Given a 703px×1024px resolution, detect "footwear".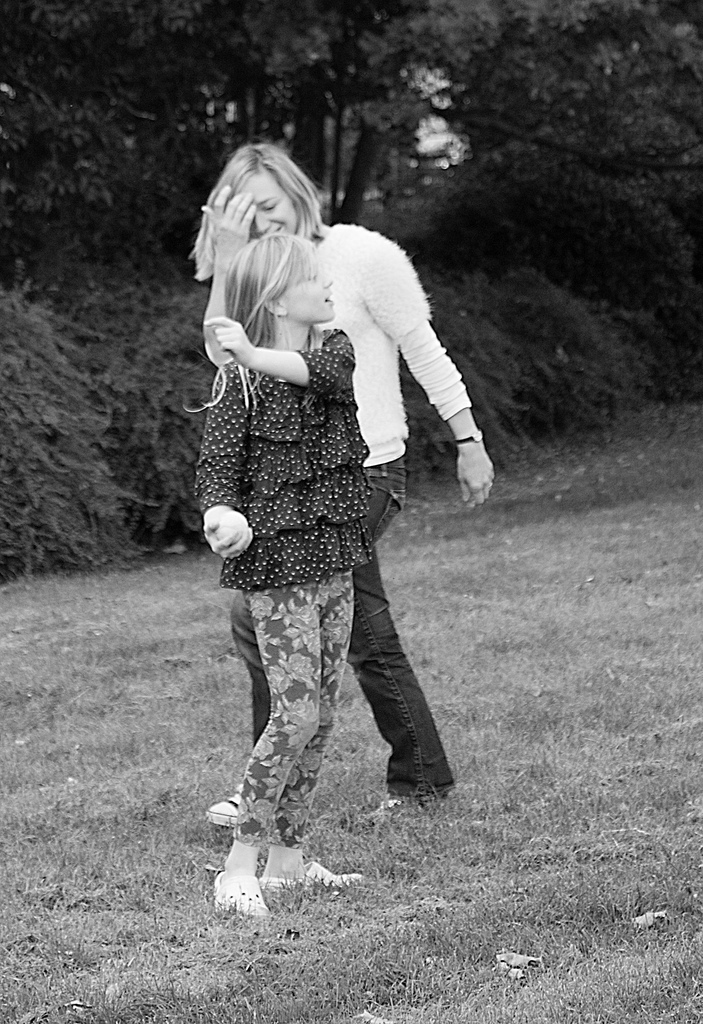
211:865:268:923.
